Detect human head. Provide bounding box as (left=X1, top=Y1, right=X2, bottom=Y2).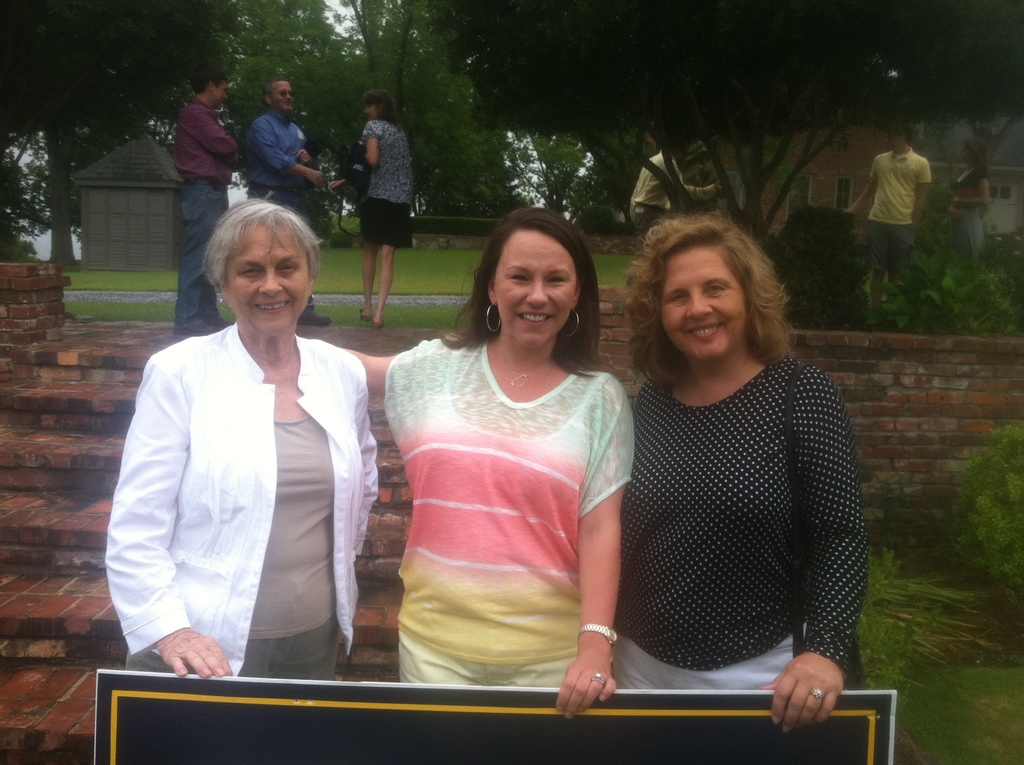
(left=661, top=140, right=684, bottom=166).
